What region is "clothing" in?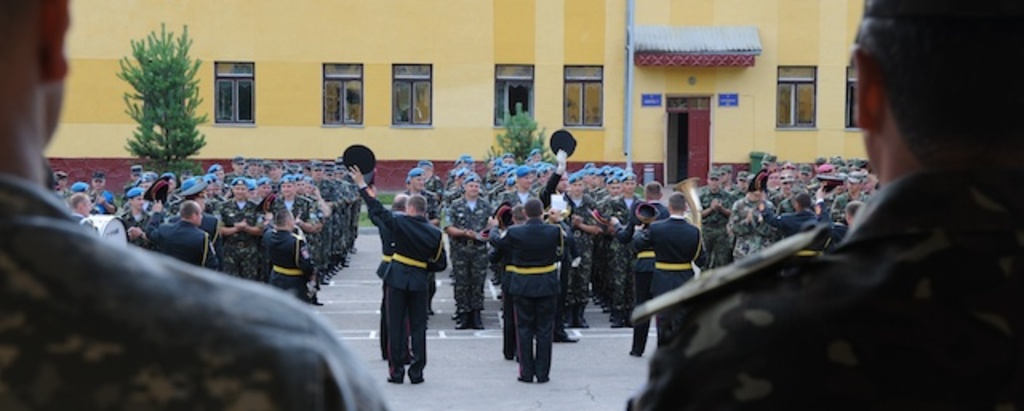
bbox(486, 186, 571, 363).
